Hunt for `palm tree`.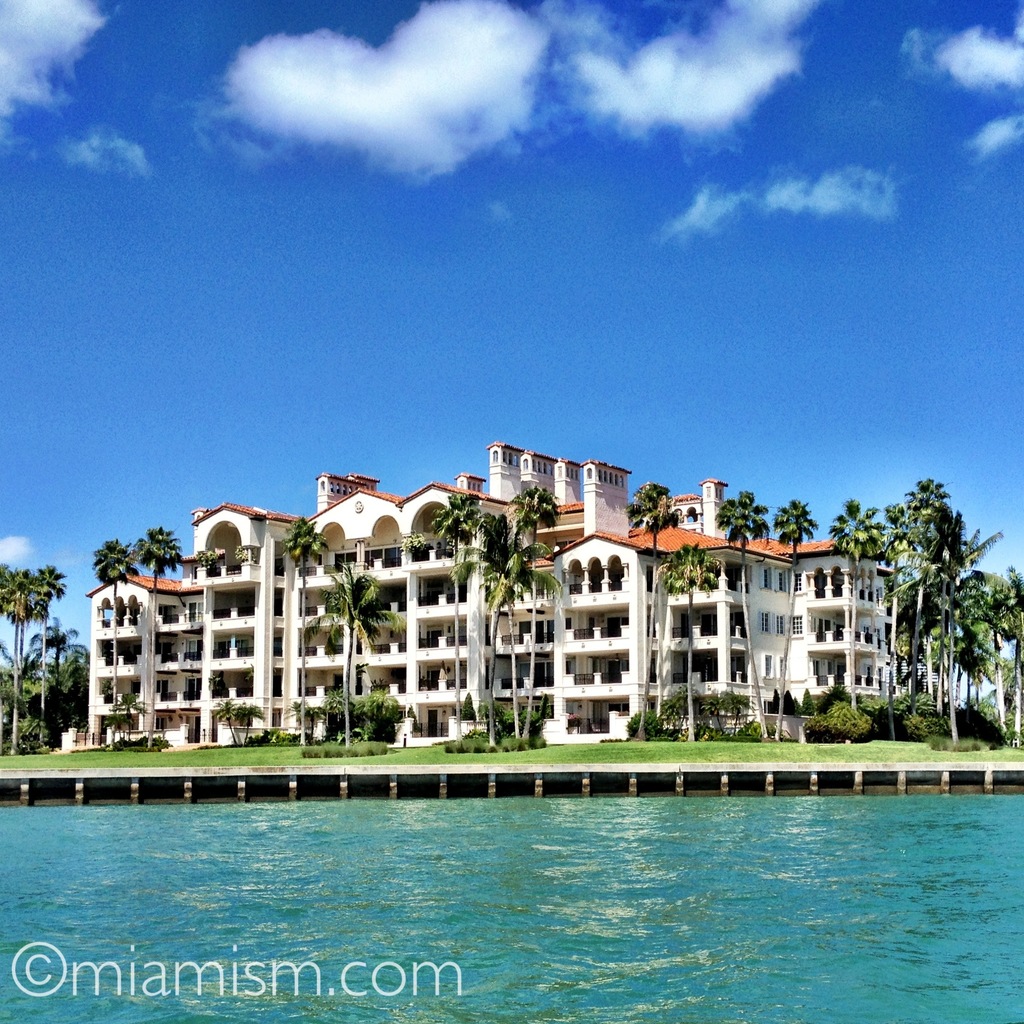
Hunted down at crop(660, 536, 724, 737).
